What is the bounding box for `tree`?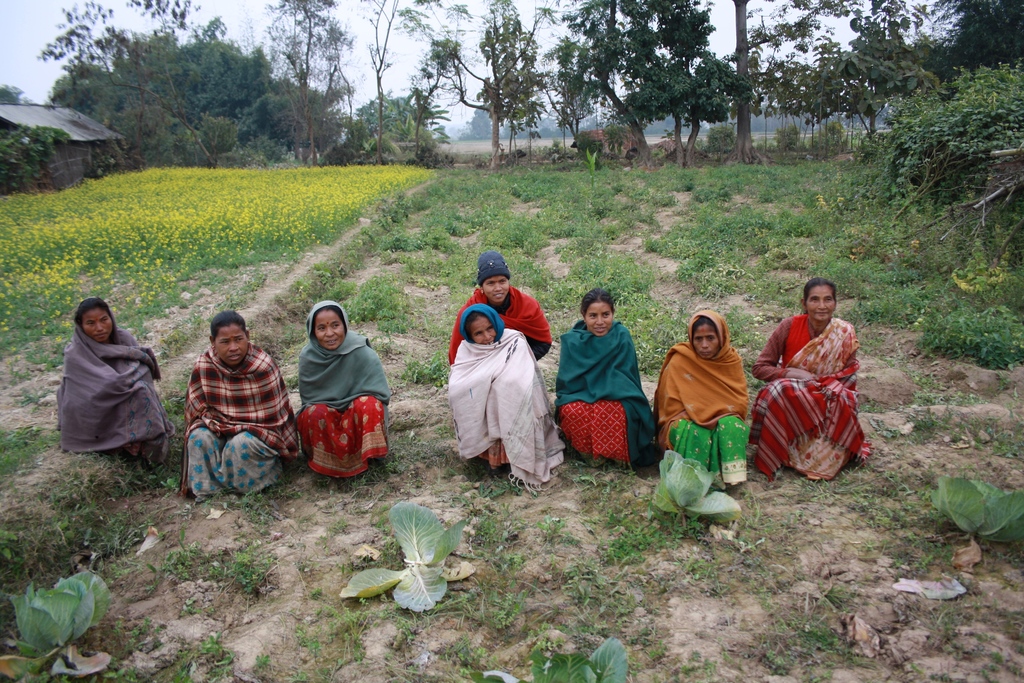
(32,0,246,177).
